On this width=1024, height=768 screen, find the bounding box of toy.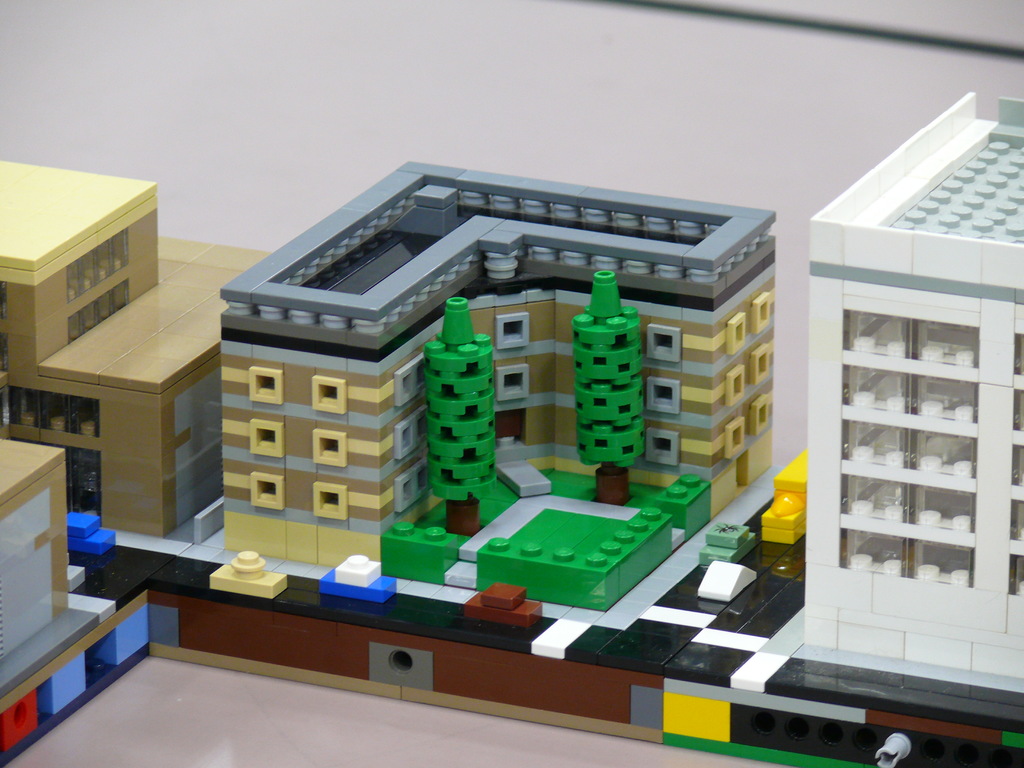
Bounding box: 234,171,823,600.
